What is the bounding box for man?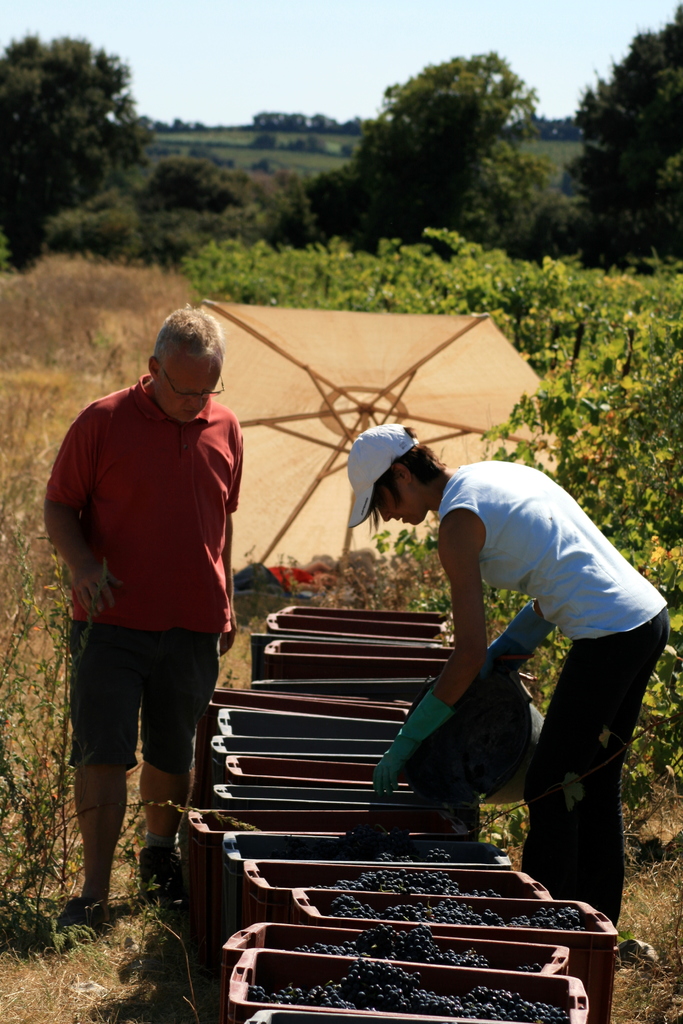
left=45, top=309, right=239, bottom=935.
